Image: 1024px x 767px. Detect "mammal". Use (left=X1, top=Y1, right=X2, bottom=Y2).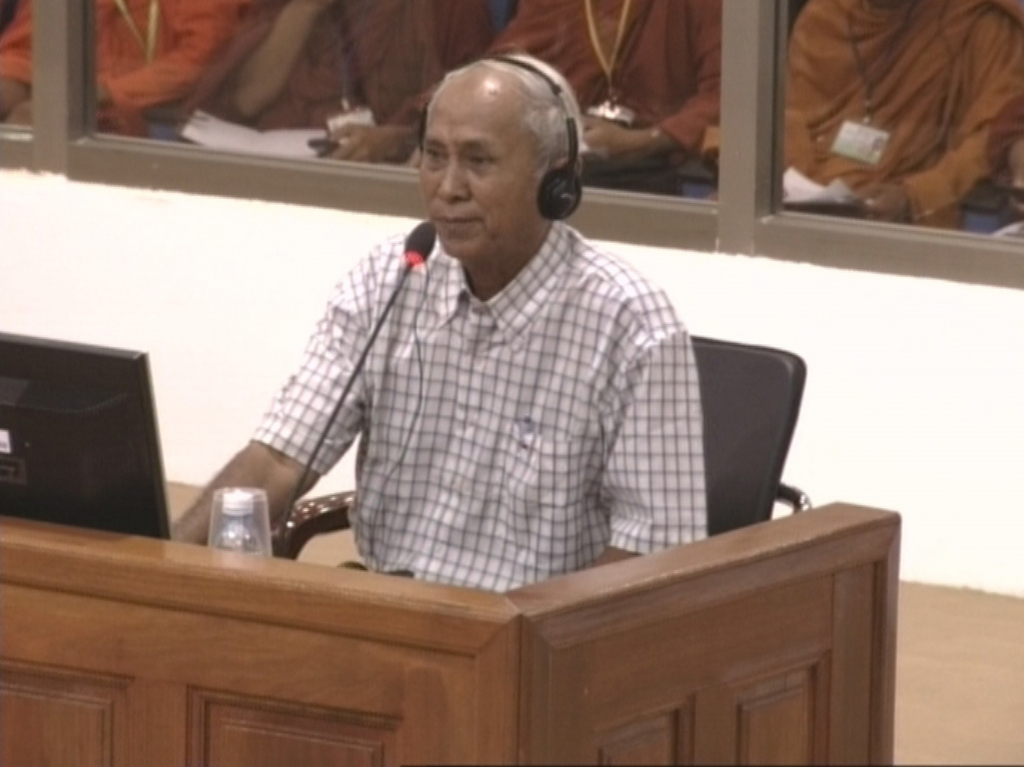
(left=116, top=102, right=724, bottom=621).
